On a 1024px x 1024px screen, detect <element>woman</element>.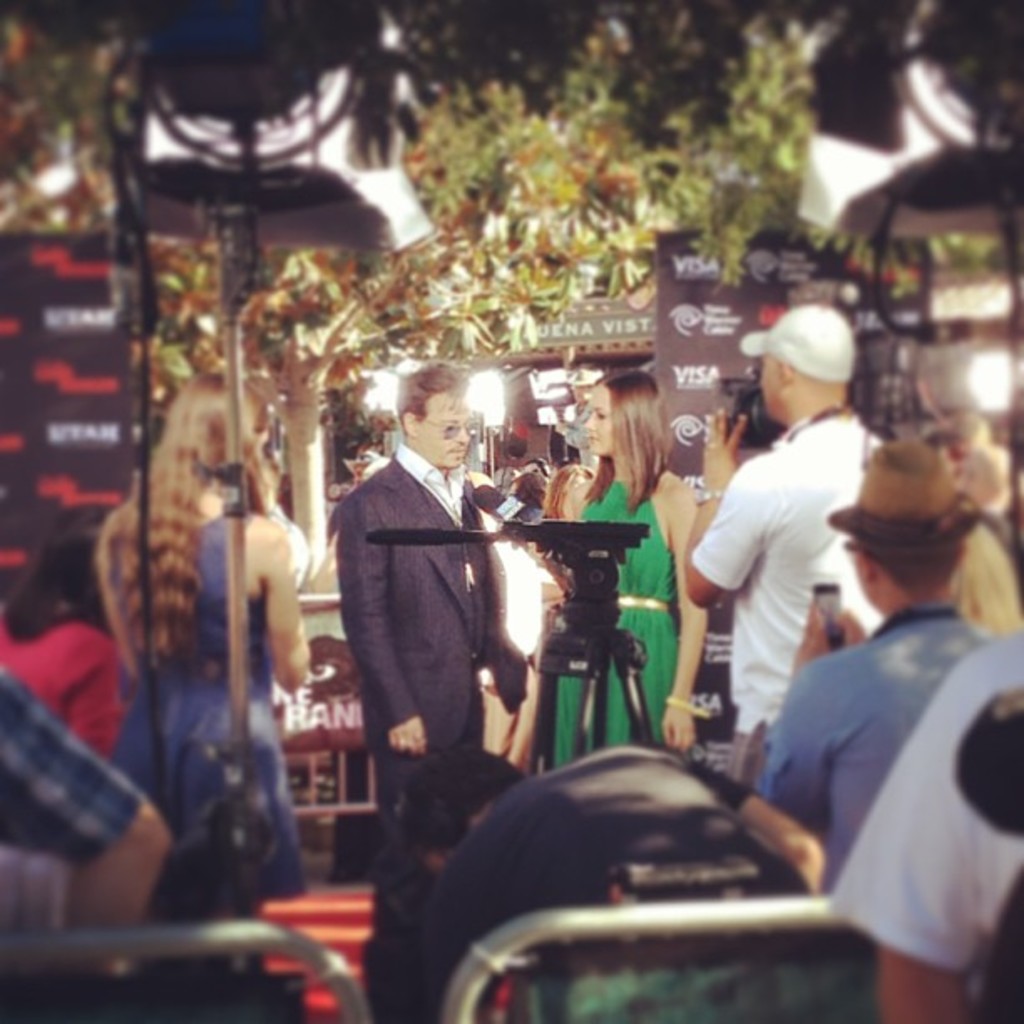
Rect(532, 368, 713, 785).
